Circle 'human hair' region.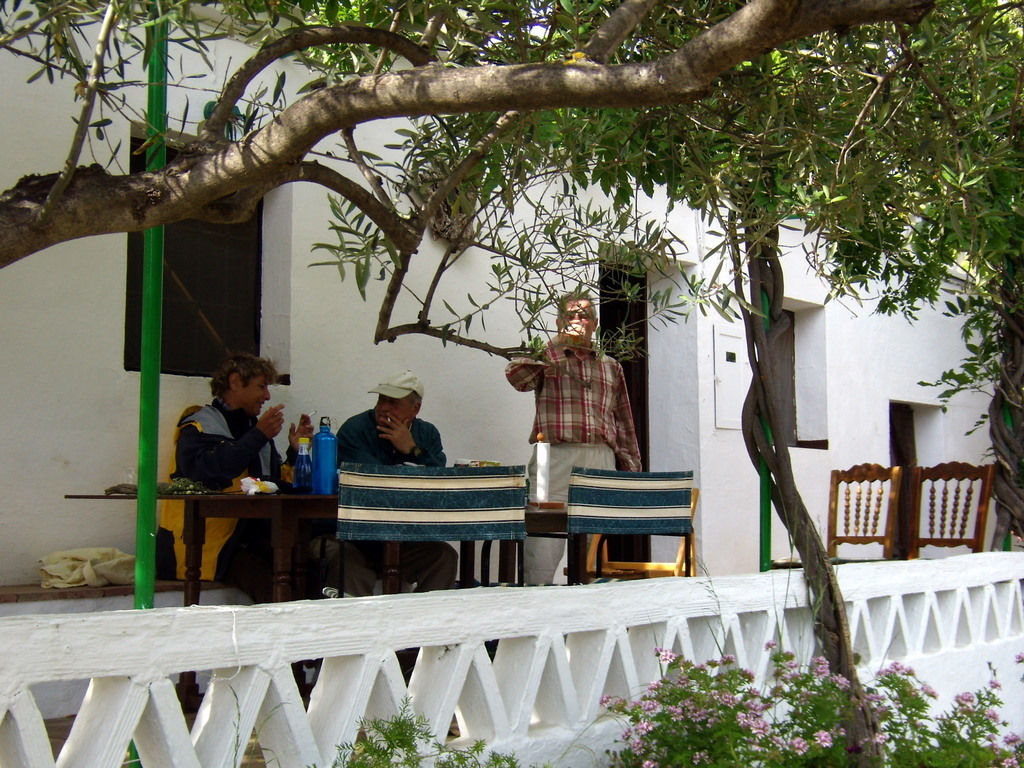
Region: locate(197, 352, 273, 418).
